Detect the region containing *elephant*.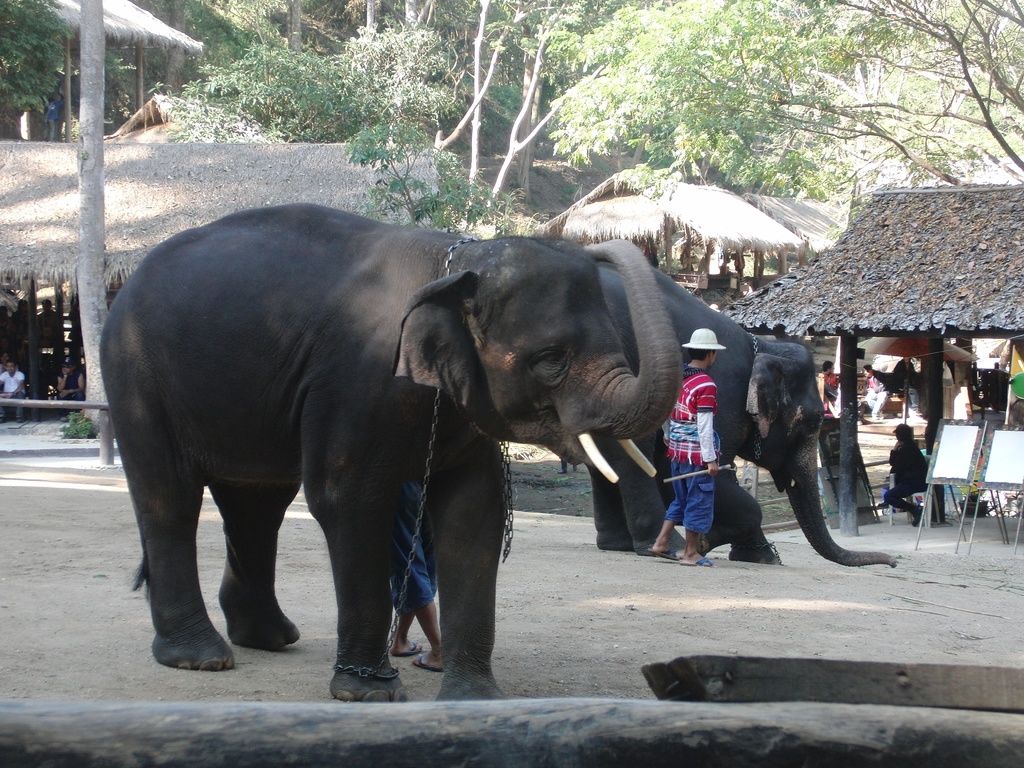
region(551, 263, 900, 569).
